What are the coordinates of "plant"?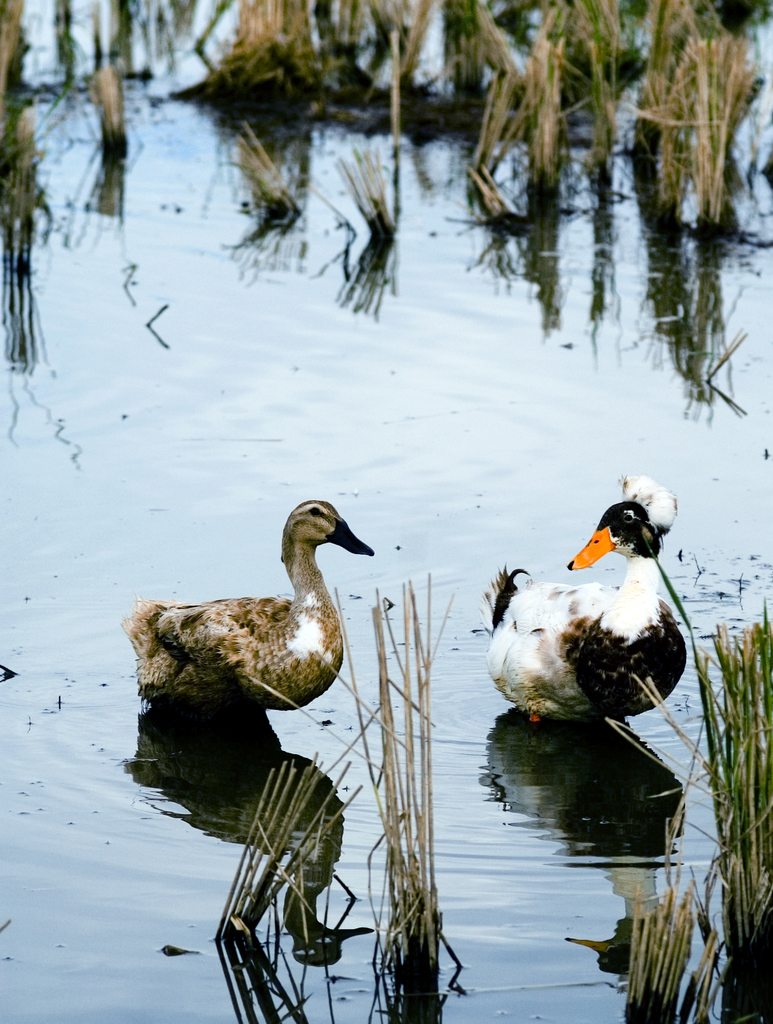
[left=220, top=572, right=455, bottom=974].
